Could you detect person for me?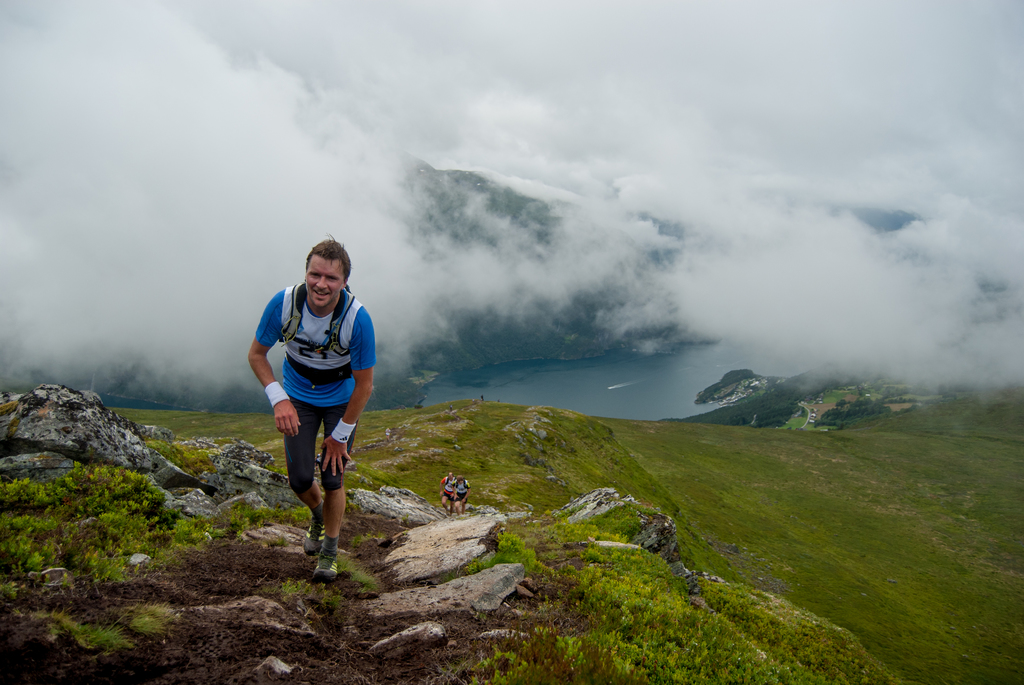
Detection result: <box>440,470,456,516</box>.
